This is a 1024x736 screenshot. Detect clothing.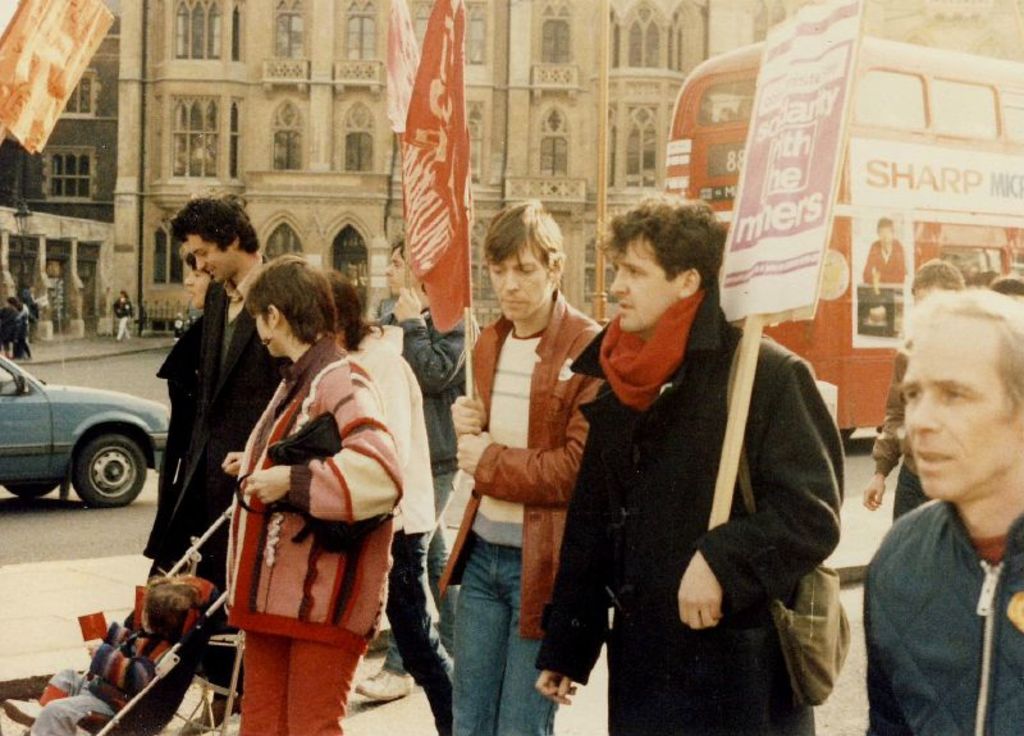
{"left": 864, "top": 324, "right": 943, "bottom": 507}.
